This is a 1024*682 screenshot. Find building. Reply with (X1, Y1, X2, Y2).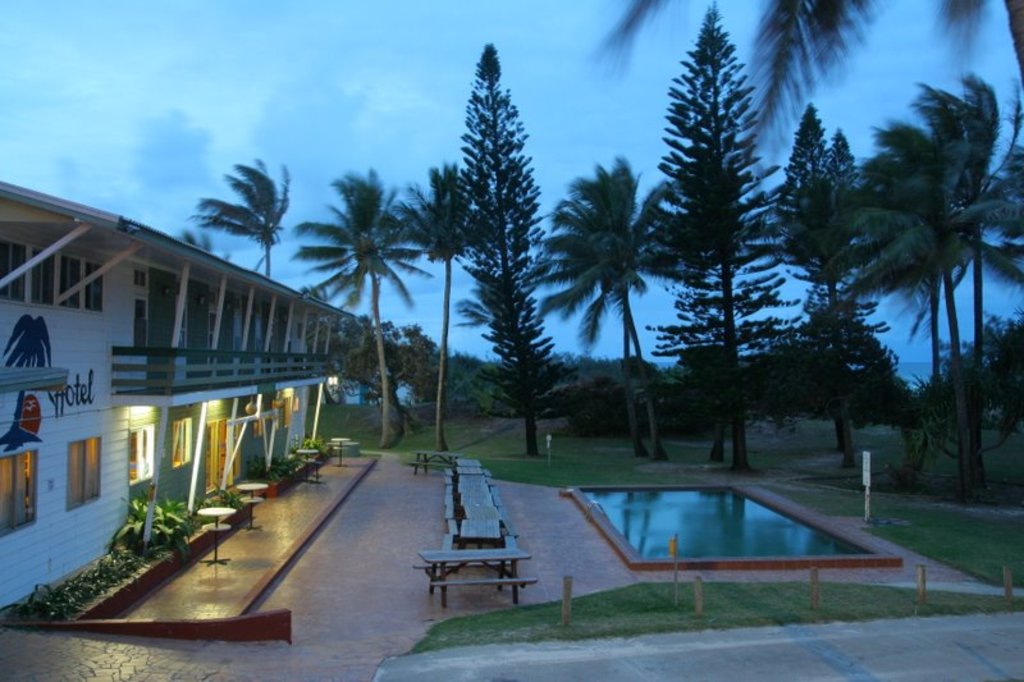
(0, 180, 355, 613).
